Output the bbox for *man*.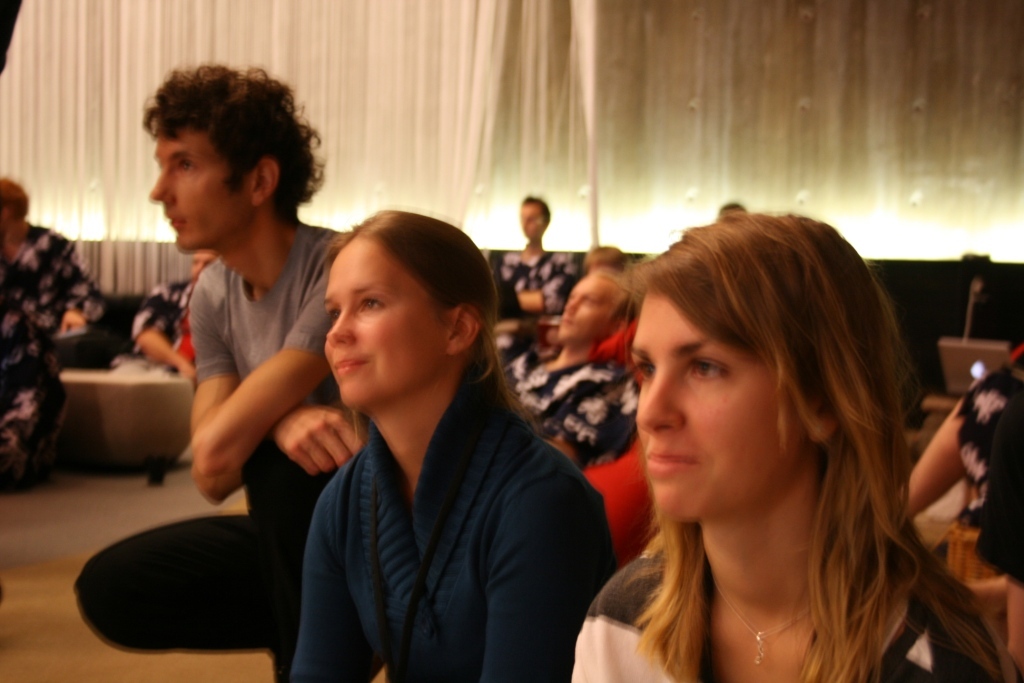
select_region(72, 63, 352, 682).
